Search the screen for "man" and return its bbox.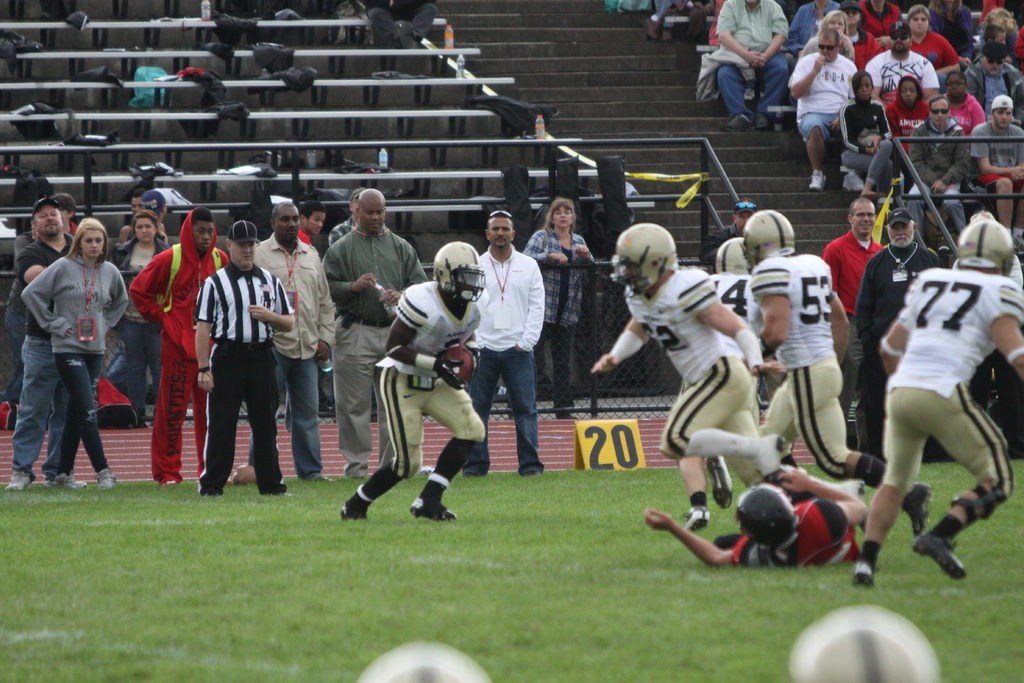
Found: 321 188 429 479.
